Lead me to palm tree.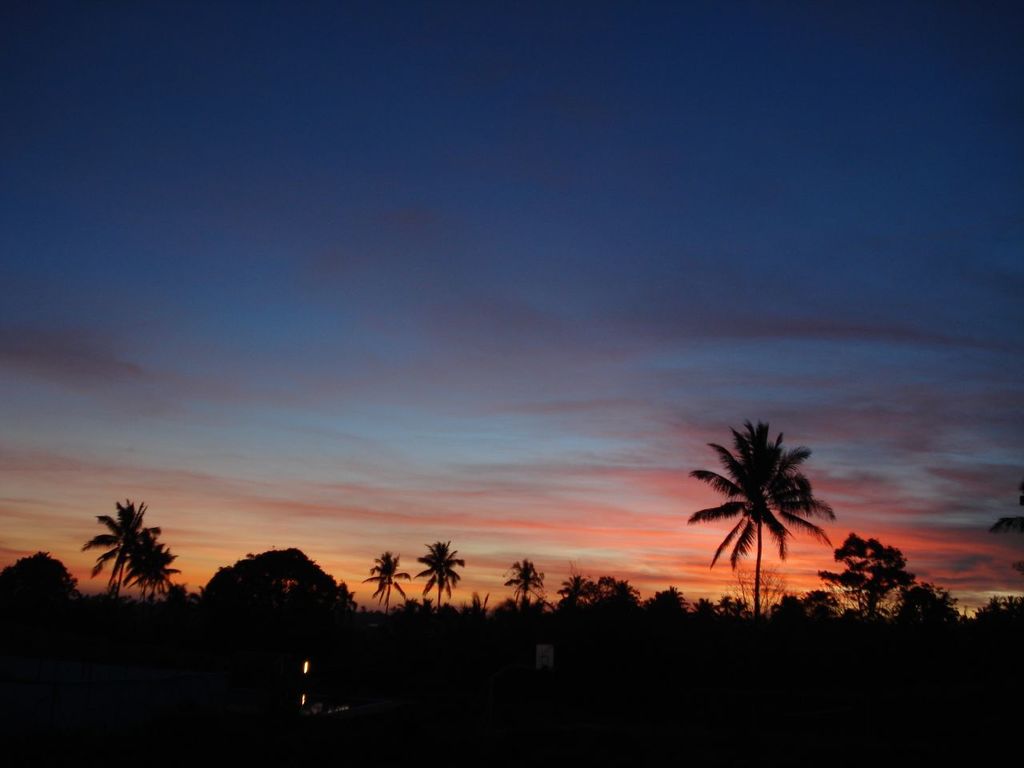
Lead to [100,500,138,596].
